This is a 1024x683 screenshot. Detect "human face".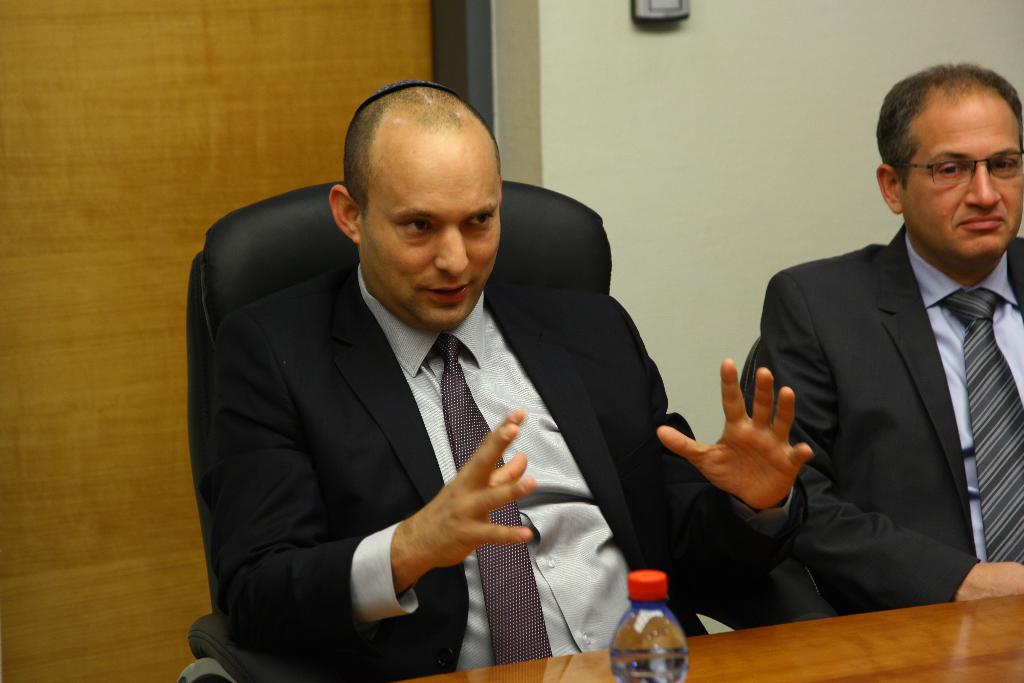
[x1=367, y1=152, x2=501, y2=333].
